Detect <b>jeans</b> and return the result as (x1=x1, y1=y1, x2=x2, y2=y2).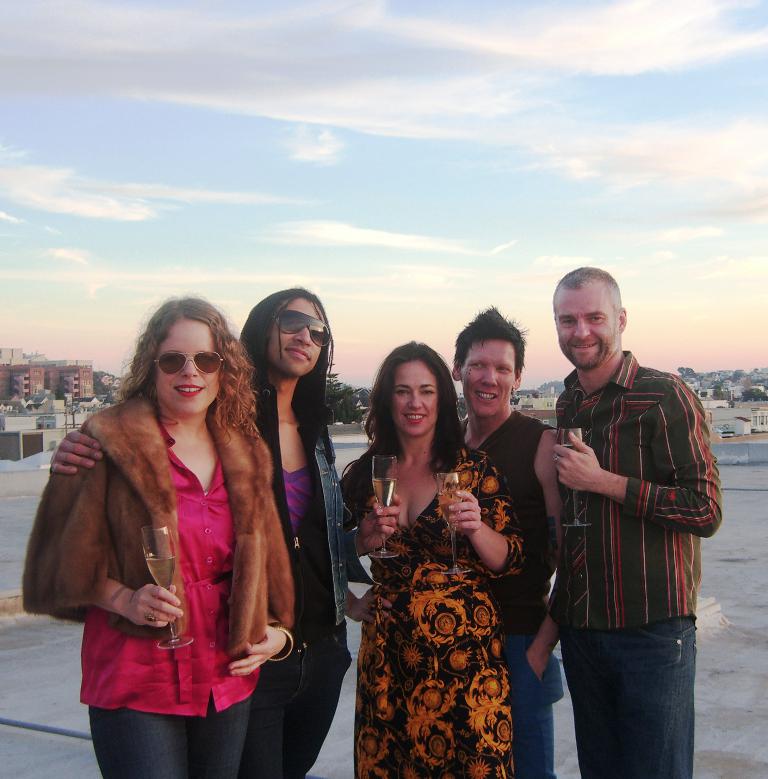
(x1=88, y1=707, x2=250, y2=778).
